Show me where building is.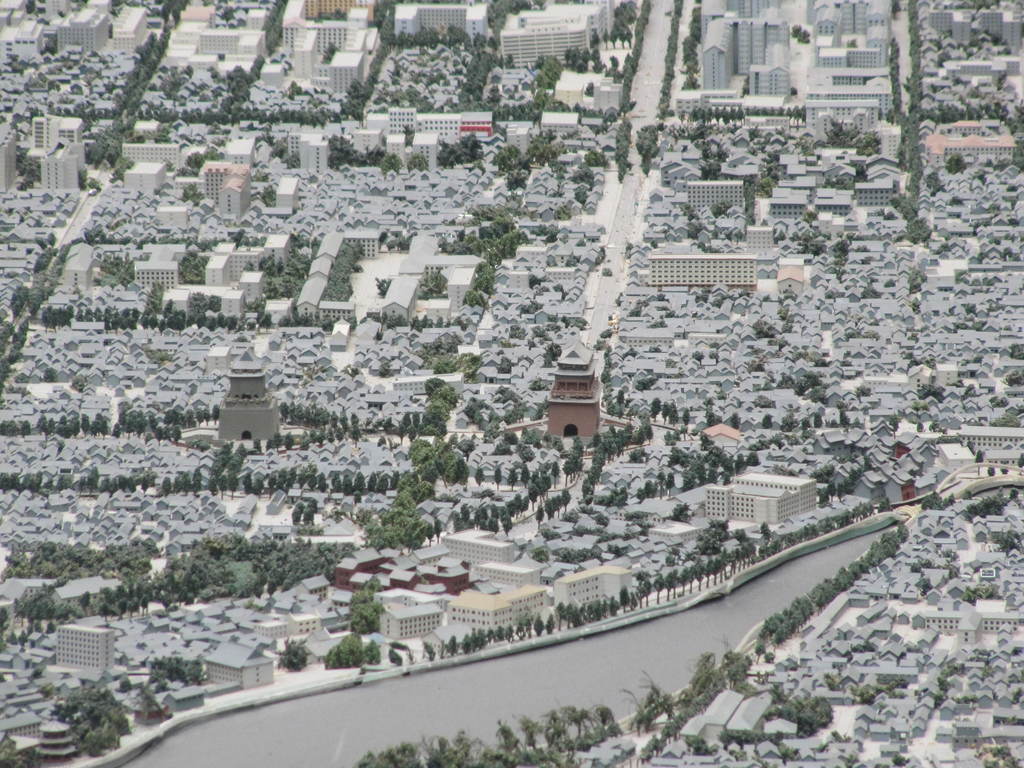
building is at 58, 626, 115, 679.
